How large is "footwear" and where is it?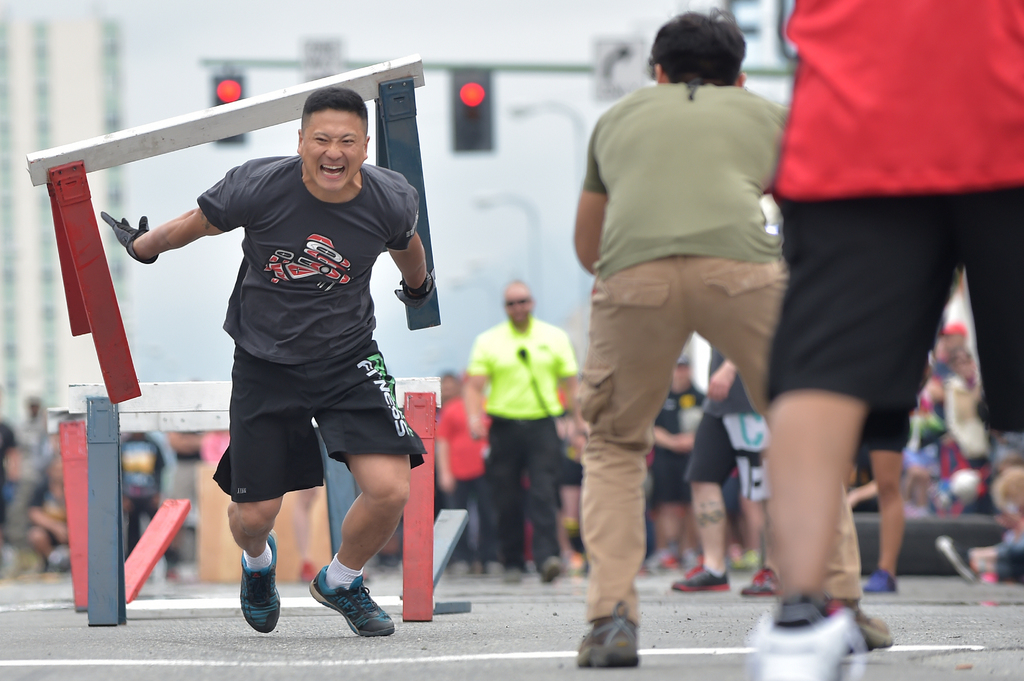
Bounding box: bbox=(936, 540, 975, 584).
